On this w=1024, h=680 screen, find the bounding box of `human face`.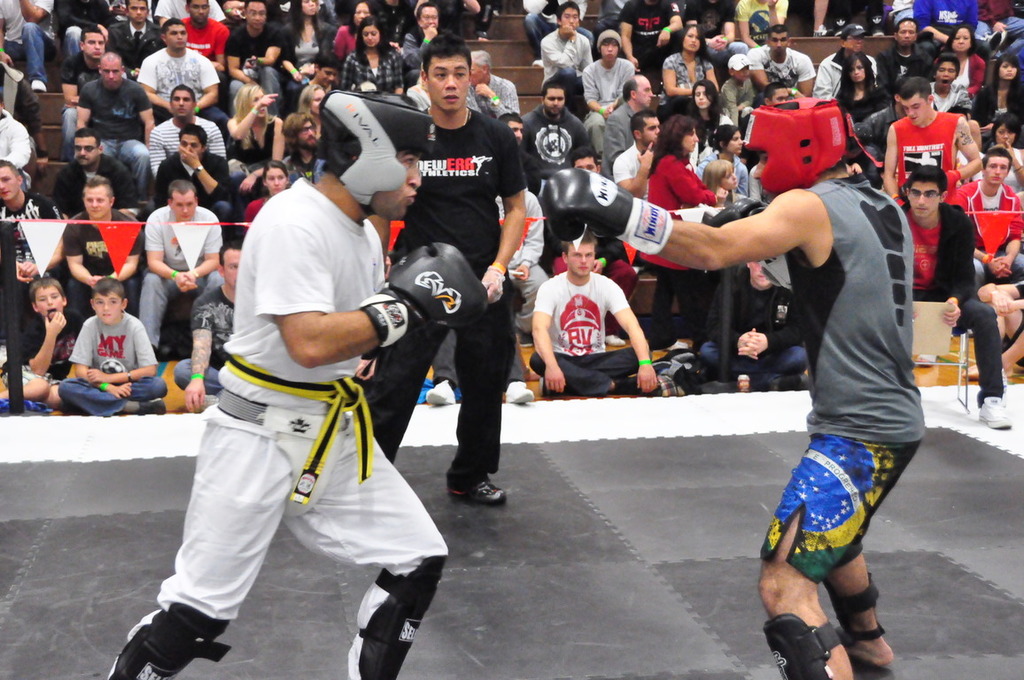
Bounding box: pyautogui.locateOnScreen(244, 3, 267, 32).
